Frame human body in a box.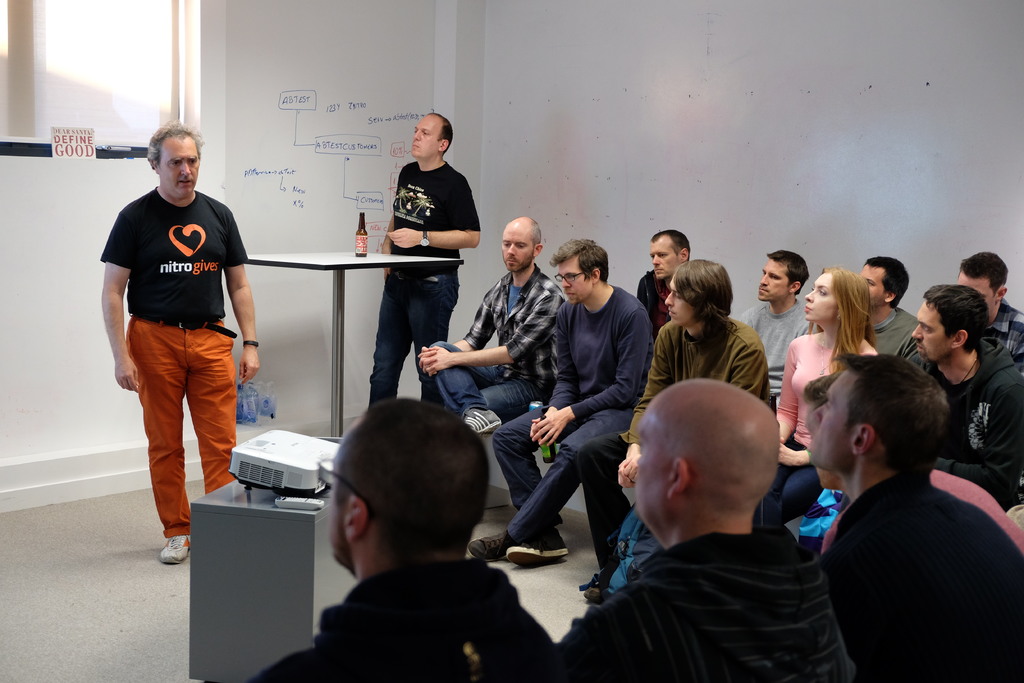
bbox(742, 303, 819, 404).
